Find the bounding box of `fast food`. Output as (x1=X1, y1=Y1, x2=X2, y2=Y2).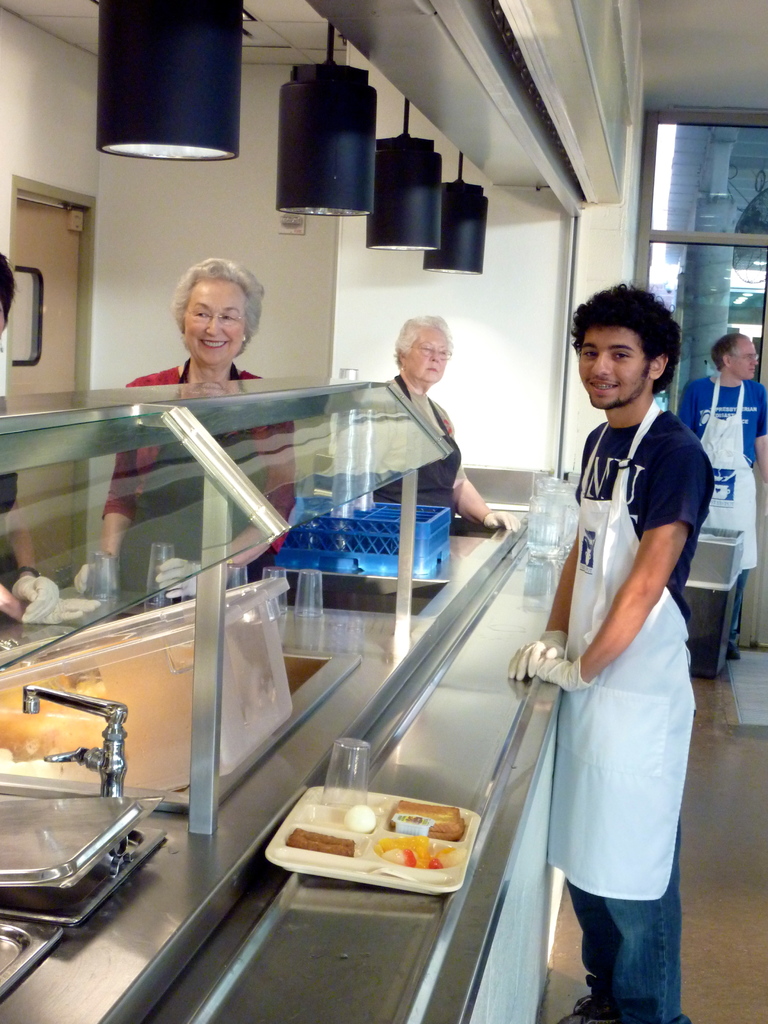
(x1=287, y1=824, x2=353, y2=850).
